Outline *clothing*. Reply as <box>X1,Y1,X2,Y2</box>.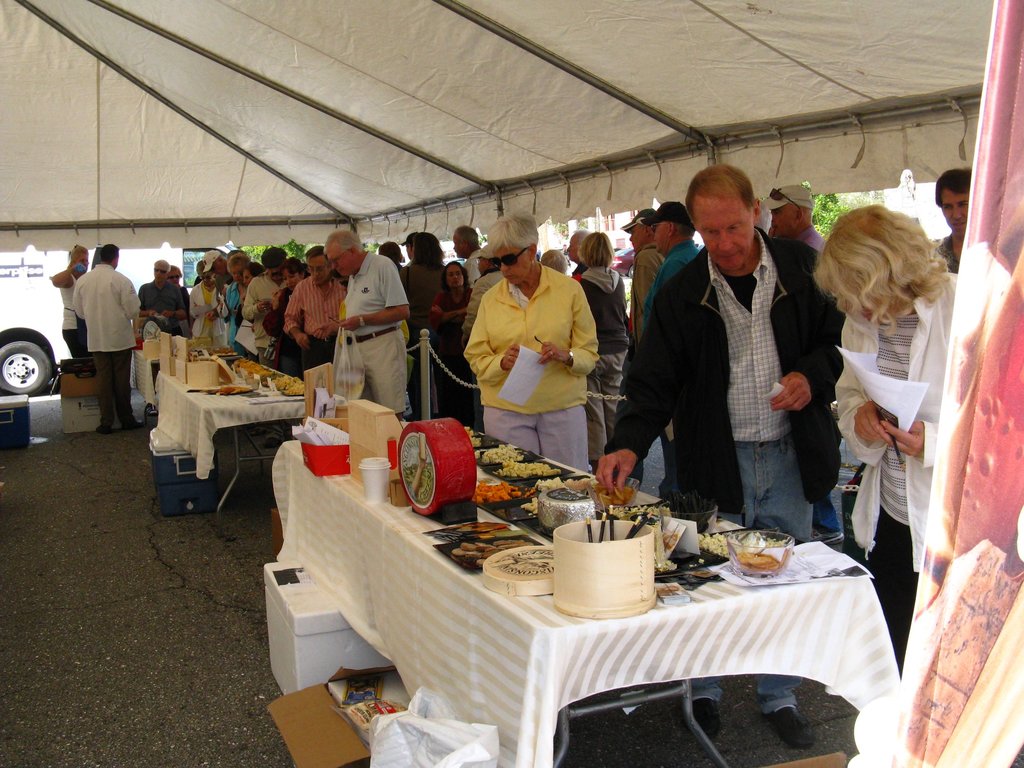
<box>326,251,413,416</box>.
